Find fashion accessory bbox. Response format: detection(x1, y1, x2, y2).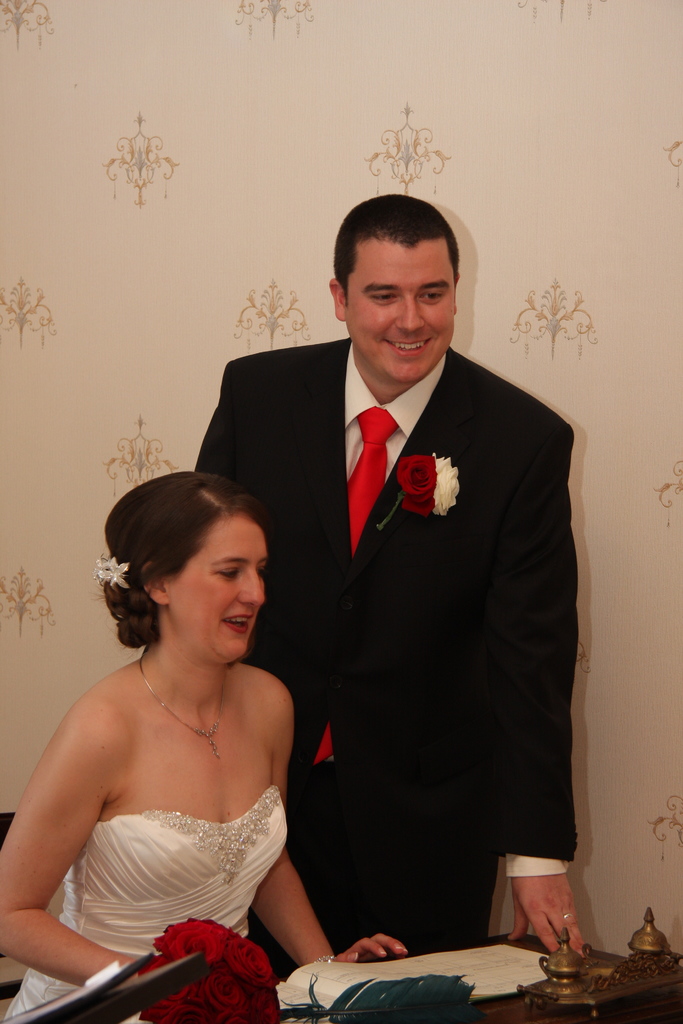
detection(563, 915, 573, 918).
